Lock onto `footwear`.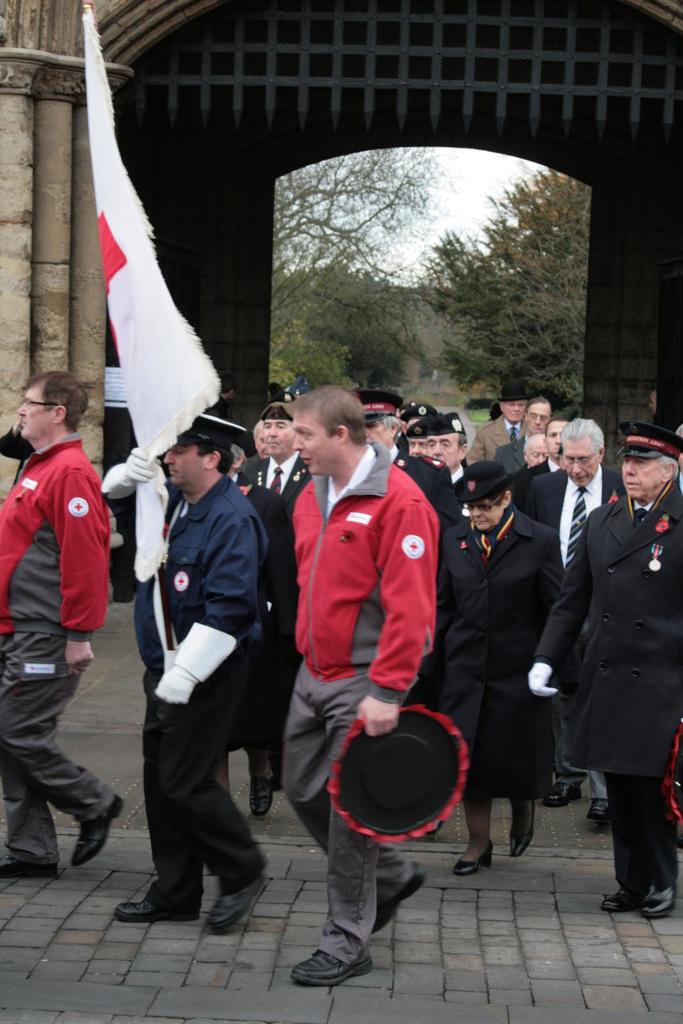
Locked: 0/856/54/879.
